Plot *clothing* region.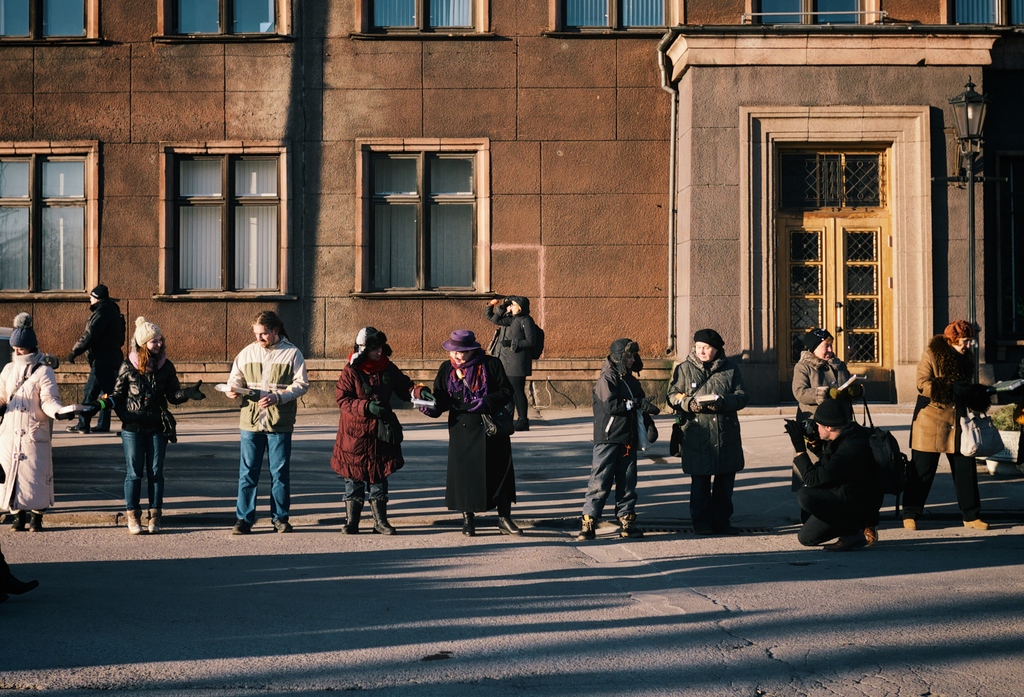
Plotted at <box>905,336,984,522</box>.
